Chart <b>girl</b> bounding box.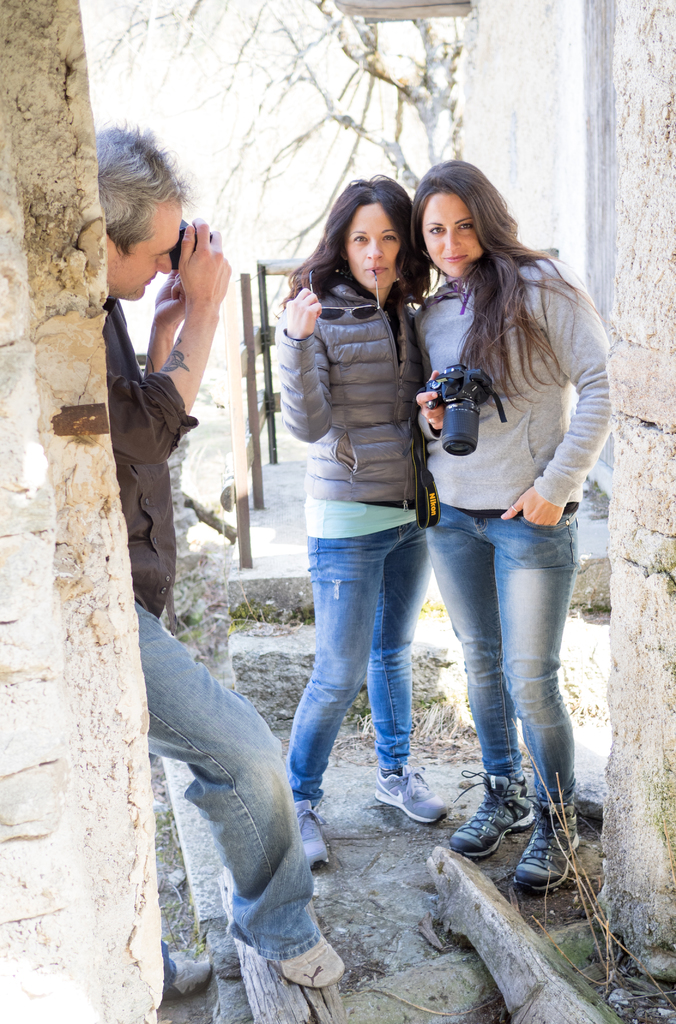
Charted: 419:161:612:886.
